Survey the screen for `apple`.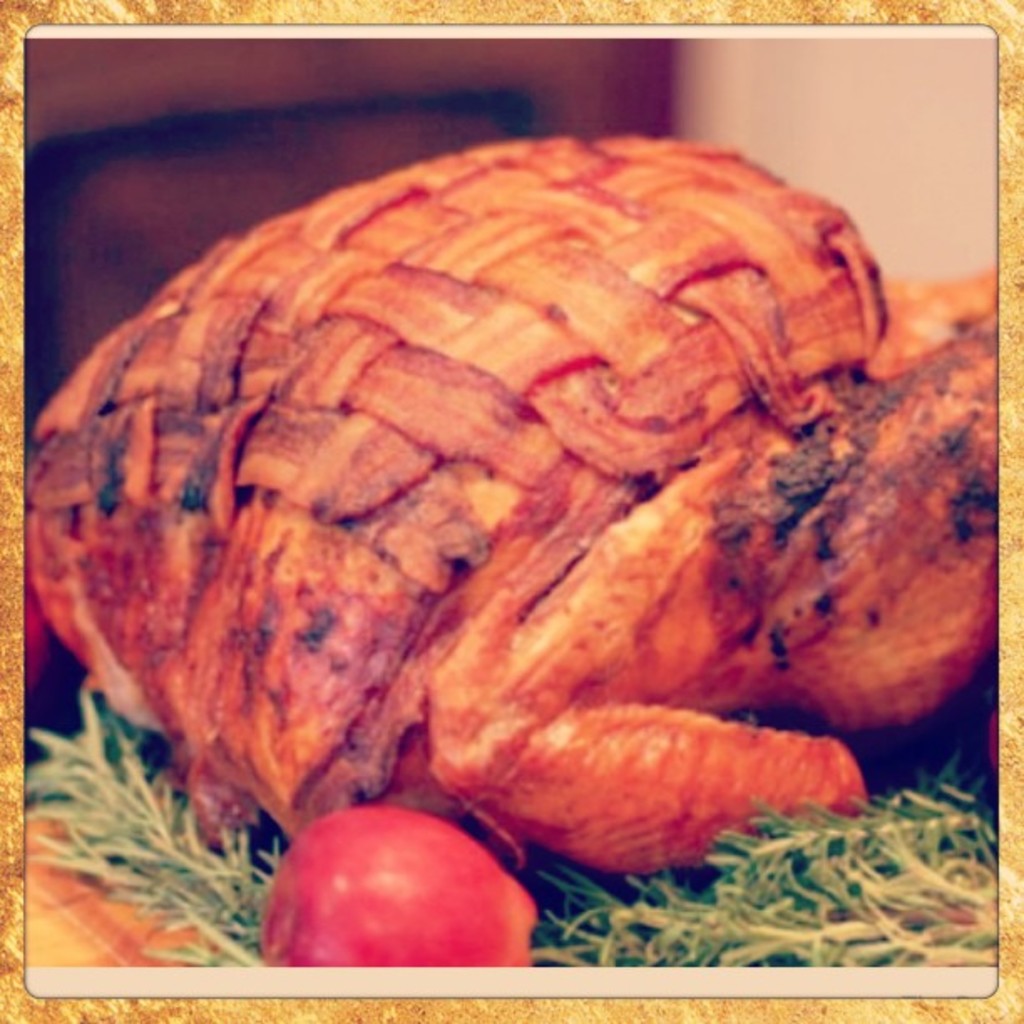
Survey found: bbox(239, 808, 540, 982).
